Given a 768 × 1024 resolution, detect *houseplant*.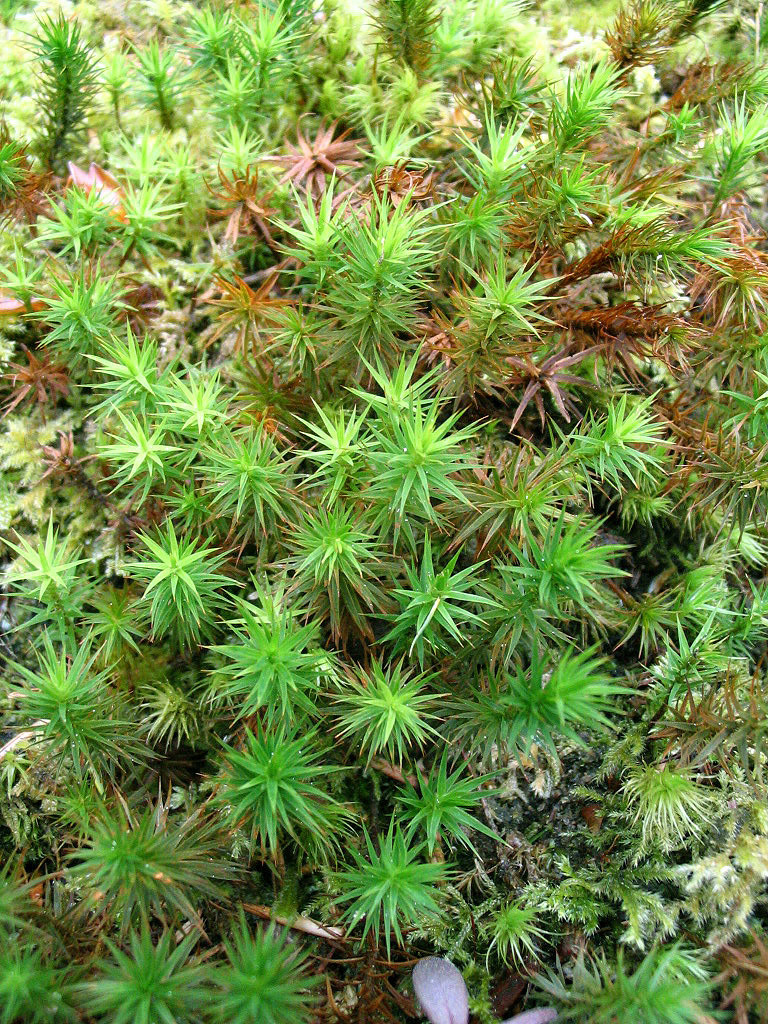
crop(468, 876, 569, 973).
